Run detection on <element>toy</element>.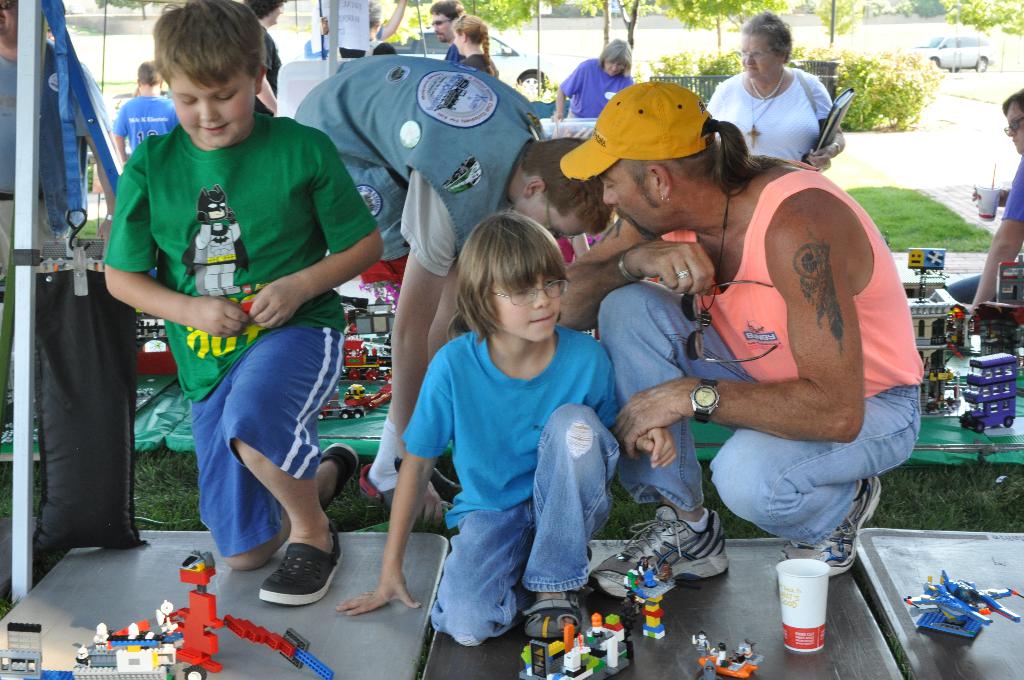
Result: locate(125, 314, 177, 368).
